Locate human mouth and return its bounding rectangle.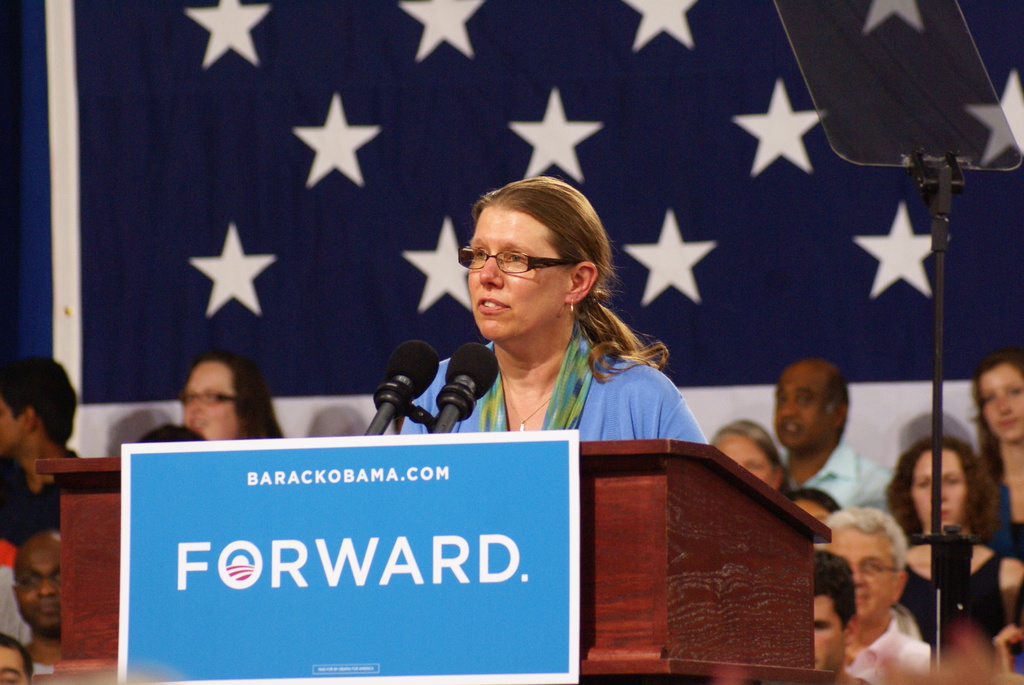
(479, 298, 506, 310).
